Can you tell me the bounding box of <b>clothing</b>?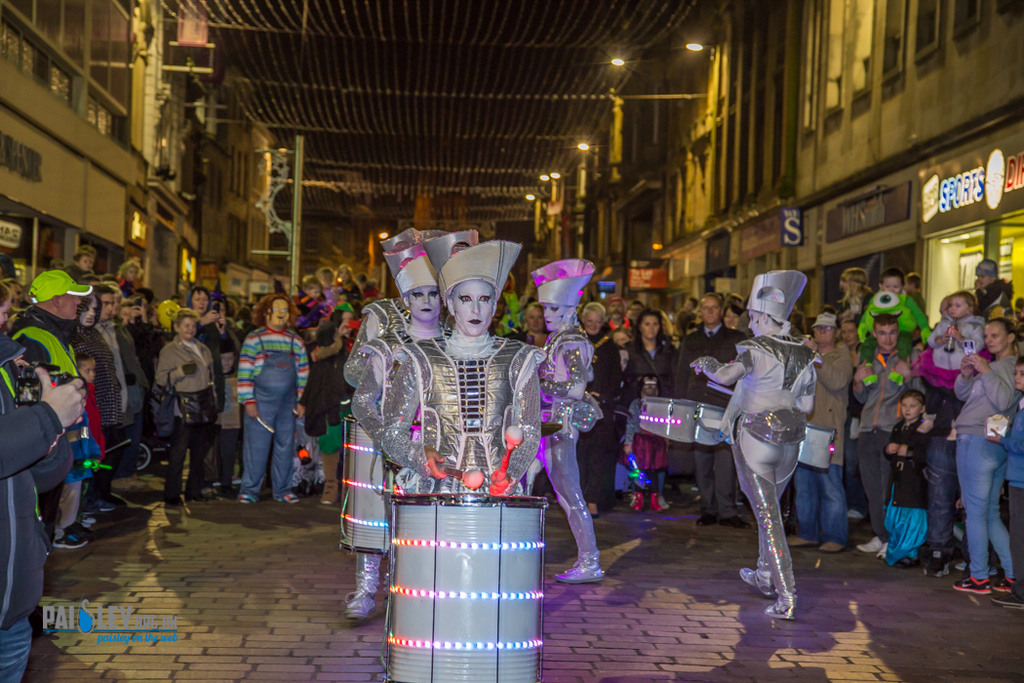
x1=996, y1=397, x2=1023, y2=554.
